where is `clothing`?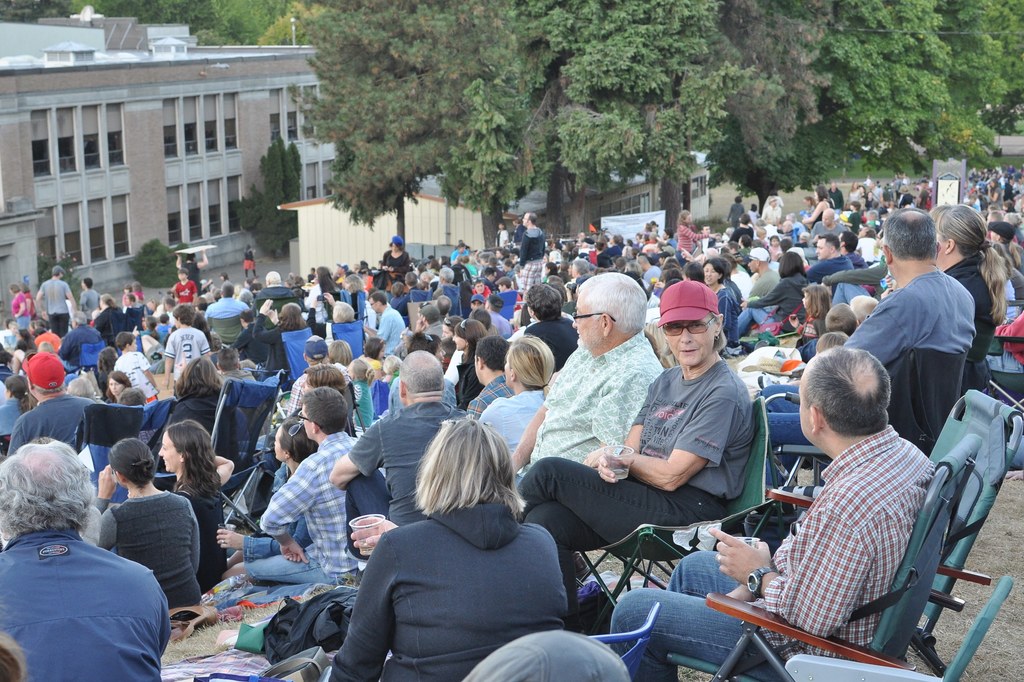
Rect(10, 329, 19, 345).
